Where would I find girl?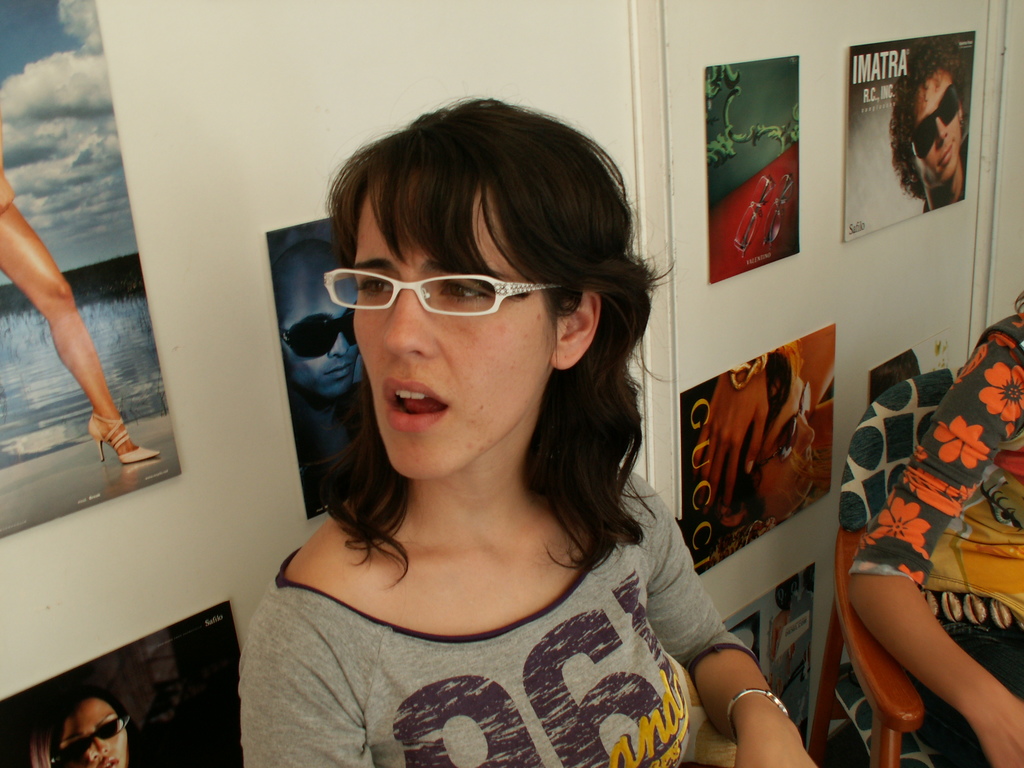
At left=239, top=101, right=822, bottom=767.
